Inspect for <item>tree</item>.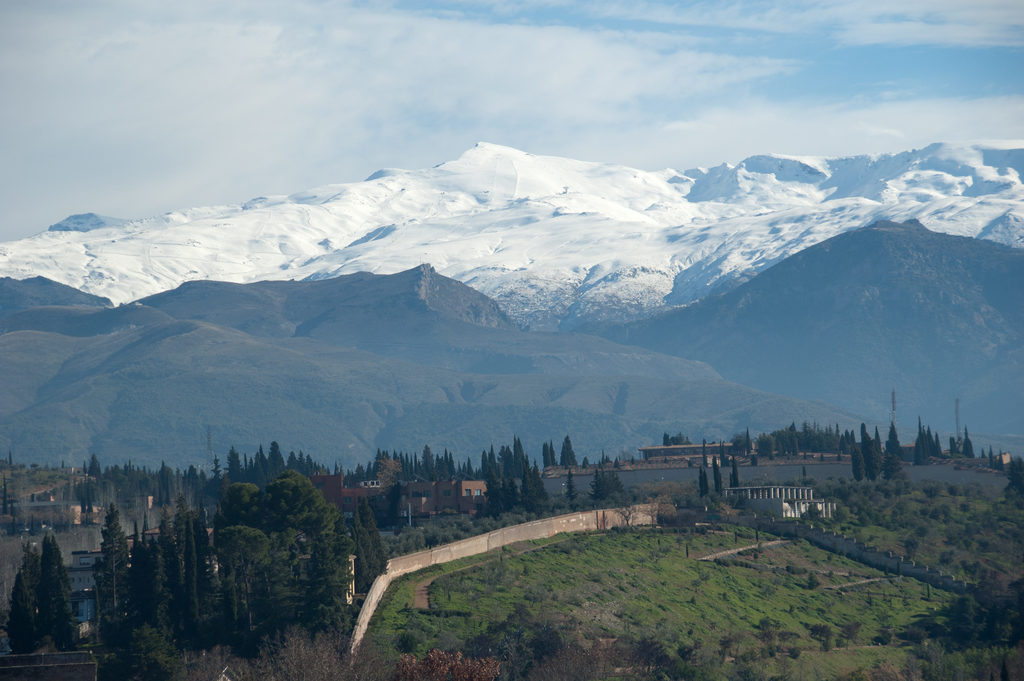
Inspection: {"left": 403, "top": 614, "right": 433, "bottom": 639}.
